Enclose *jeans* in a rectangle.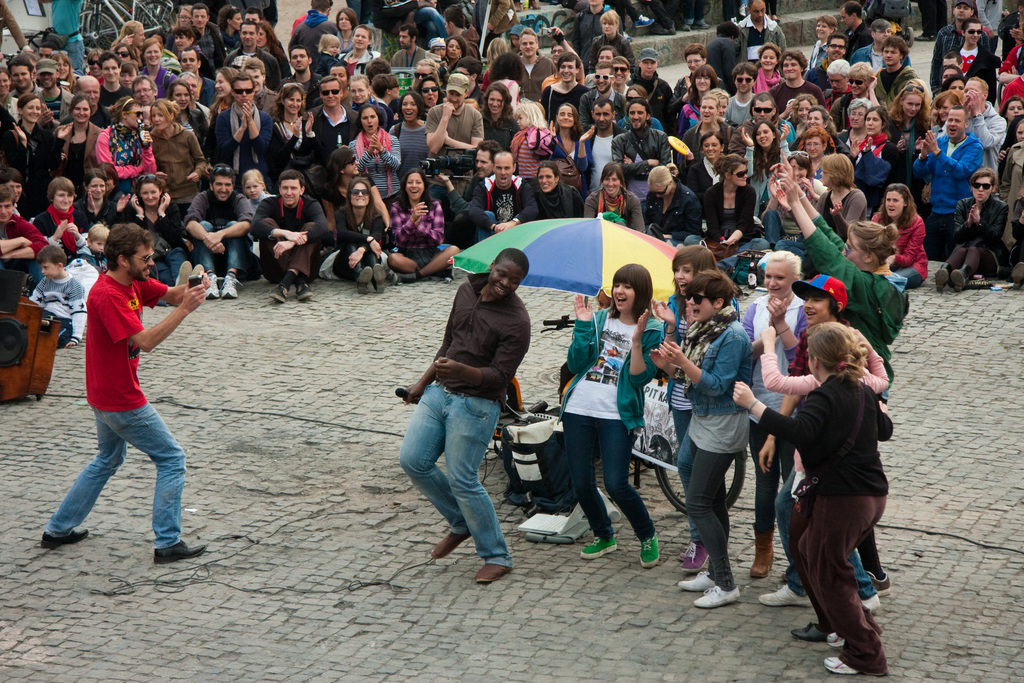
[x1=751, y1=429, x2=796, y2=533].
